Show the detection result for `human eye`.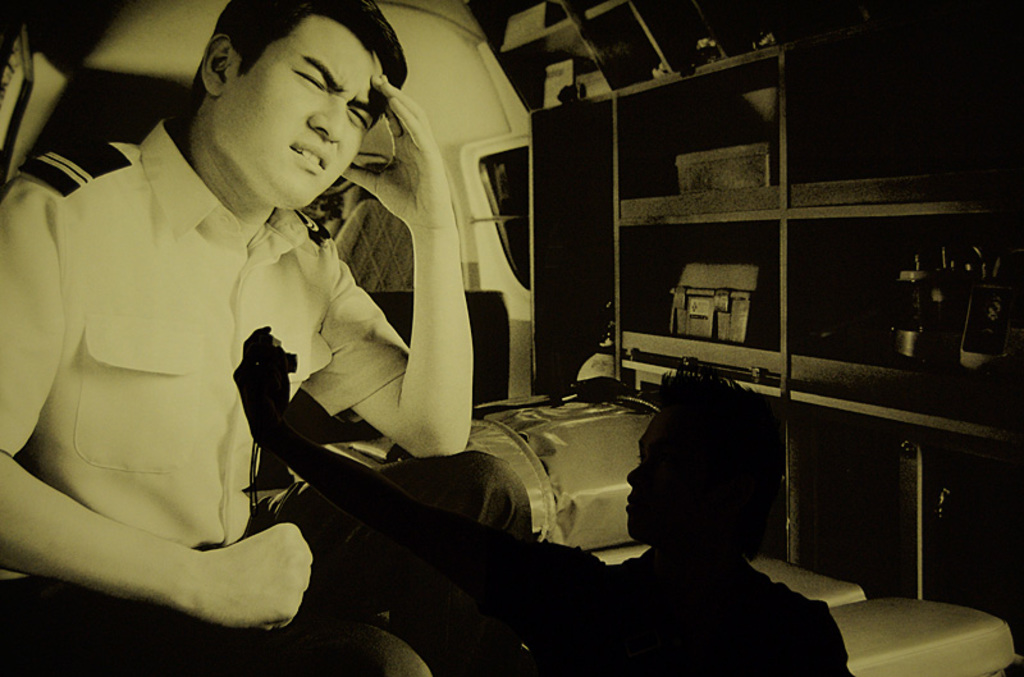
l=291, t=69, r=328, b=92.
